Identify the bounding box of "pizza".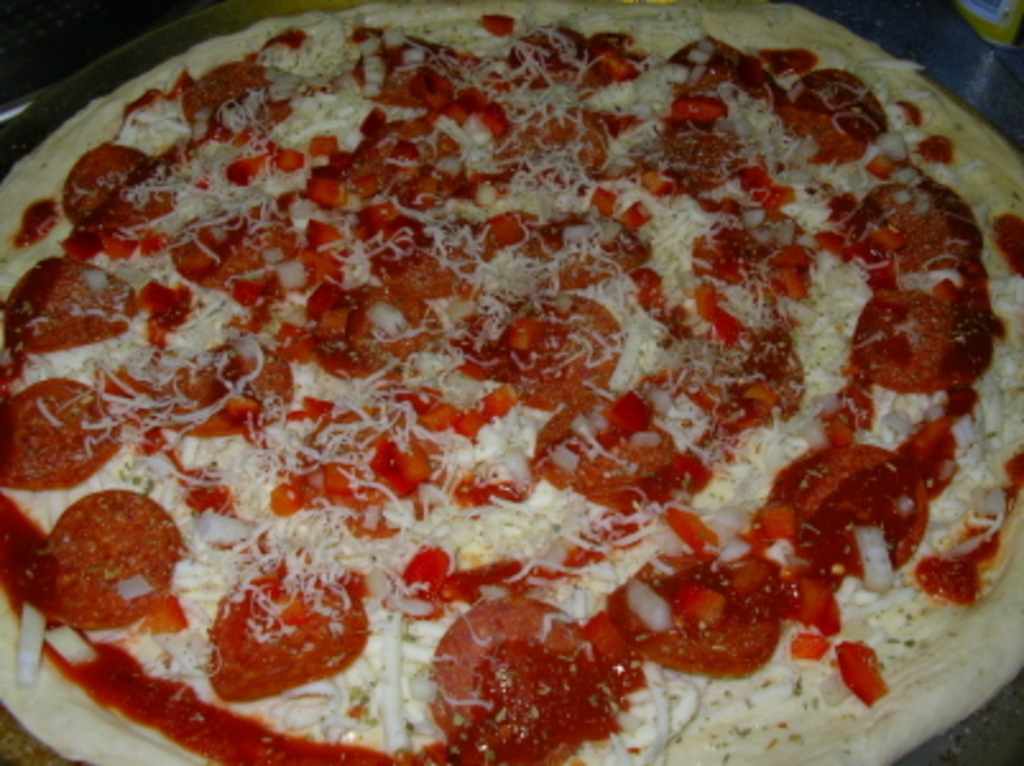
<region>158, 36, 380, 214</region>.
